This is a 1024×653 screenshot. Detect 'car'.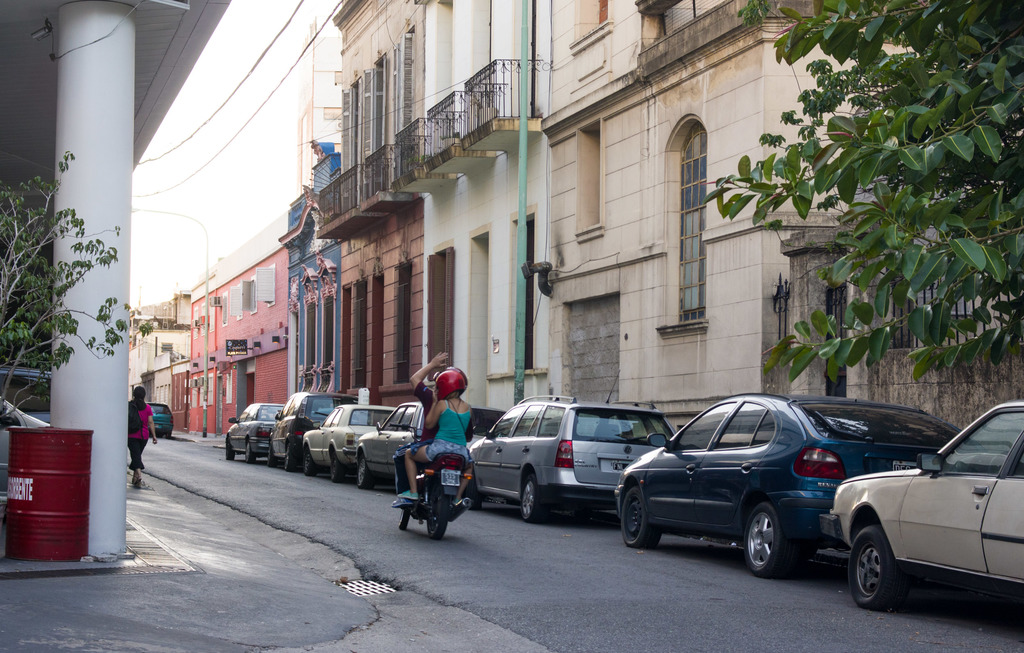
x1=823, y1=407, x2=1023, y2=613.
